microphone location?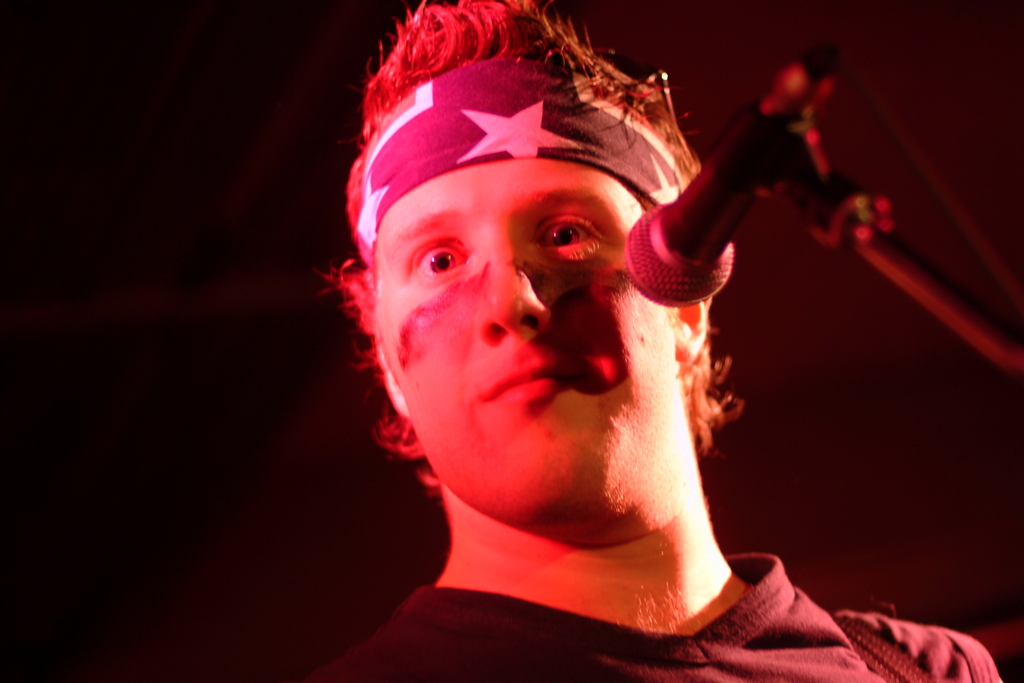
619:43:834:306
